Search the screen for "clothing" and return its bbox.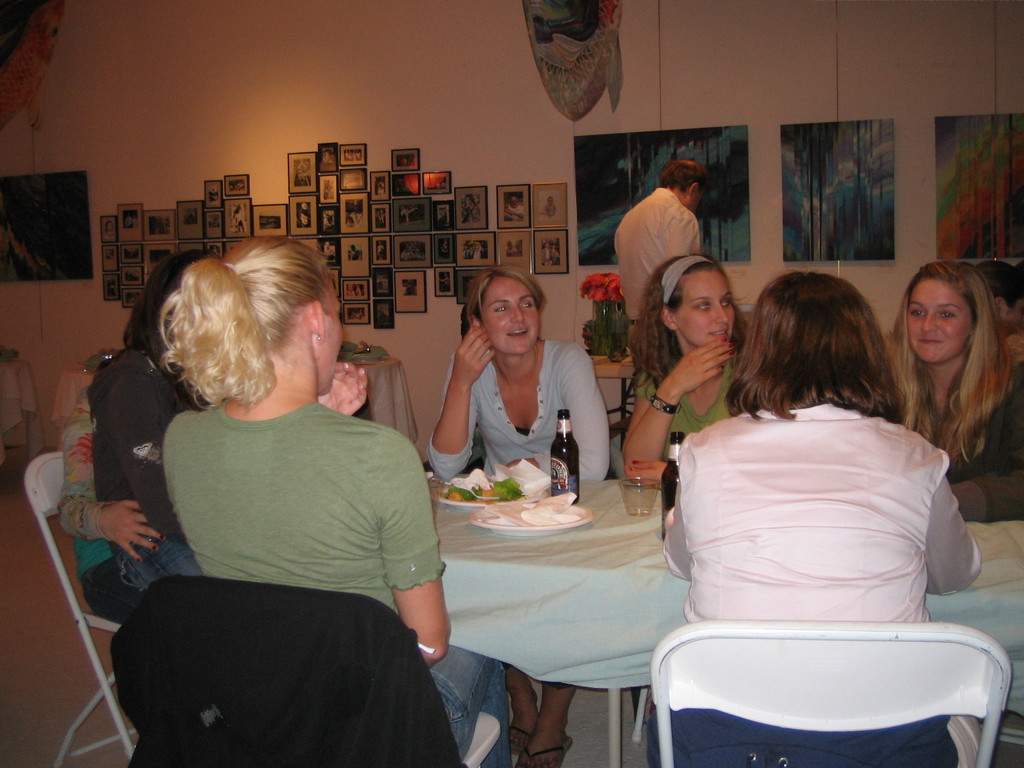
Found: BBox(866, 362, 1023, 521).
